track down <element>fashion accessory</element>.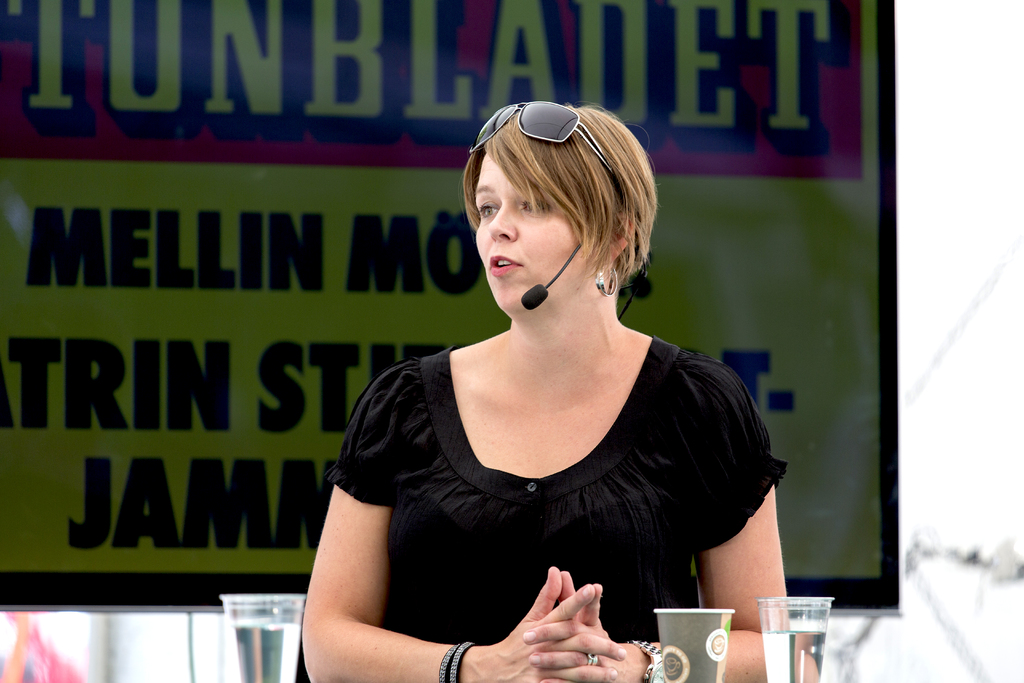
Tracked to (595,265,620,295).
